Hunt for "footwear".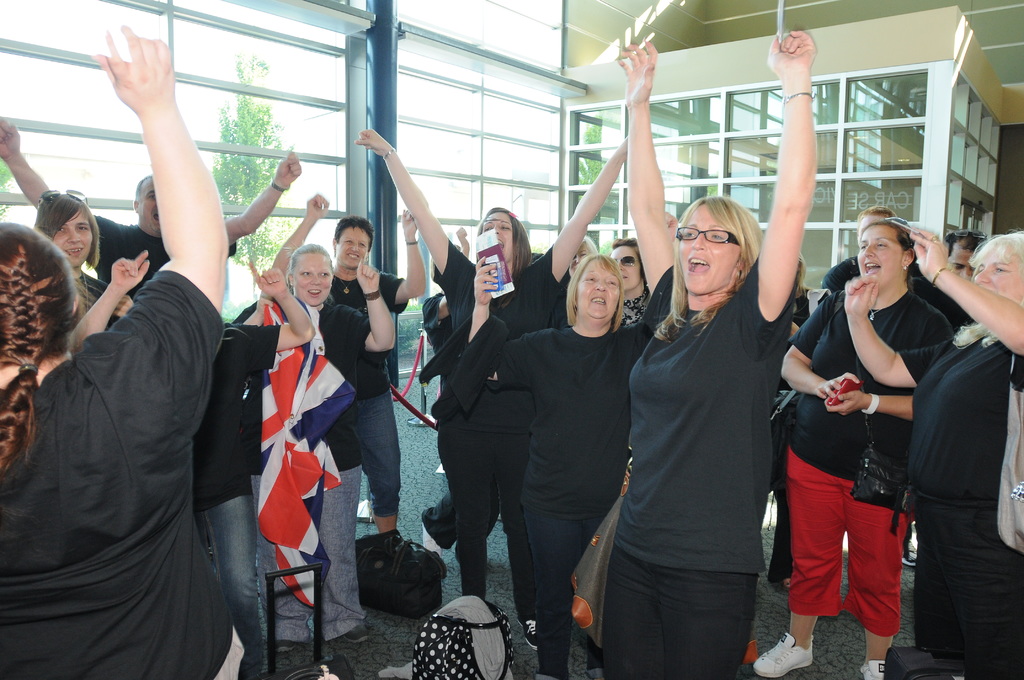
Hunted down at 855/657/885/679.
